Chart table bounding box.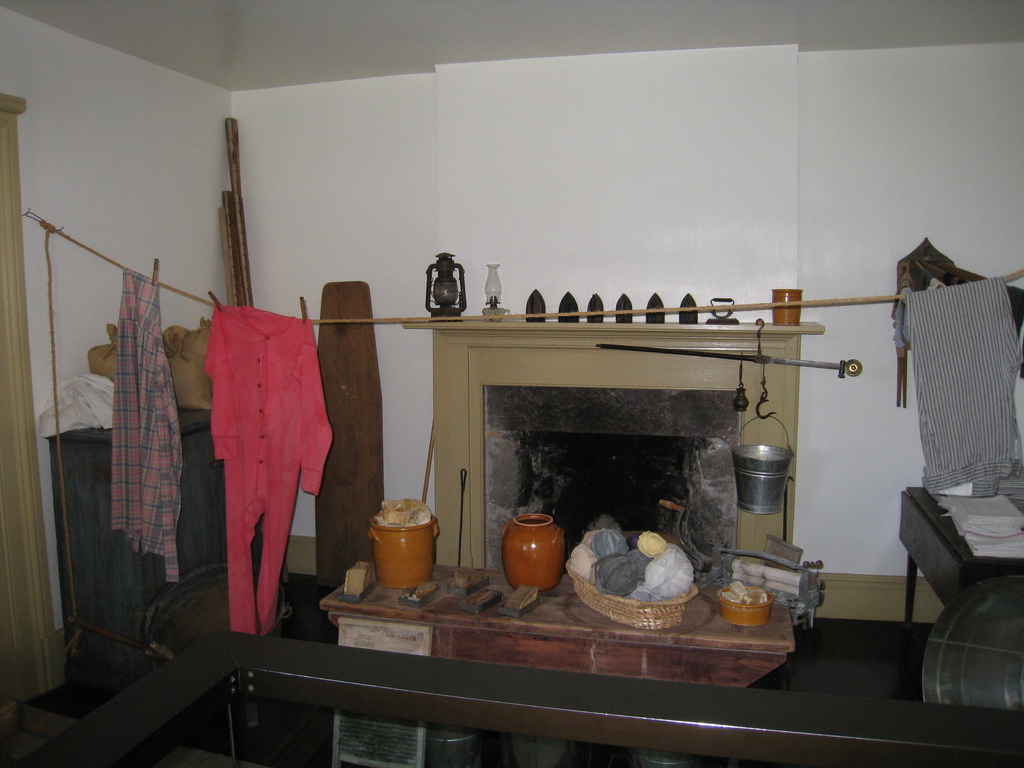
Charted: box(319, 563, 796, 691).
